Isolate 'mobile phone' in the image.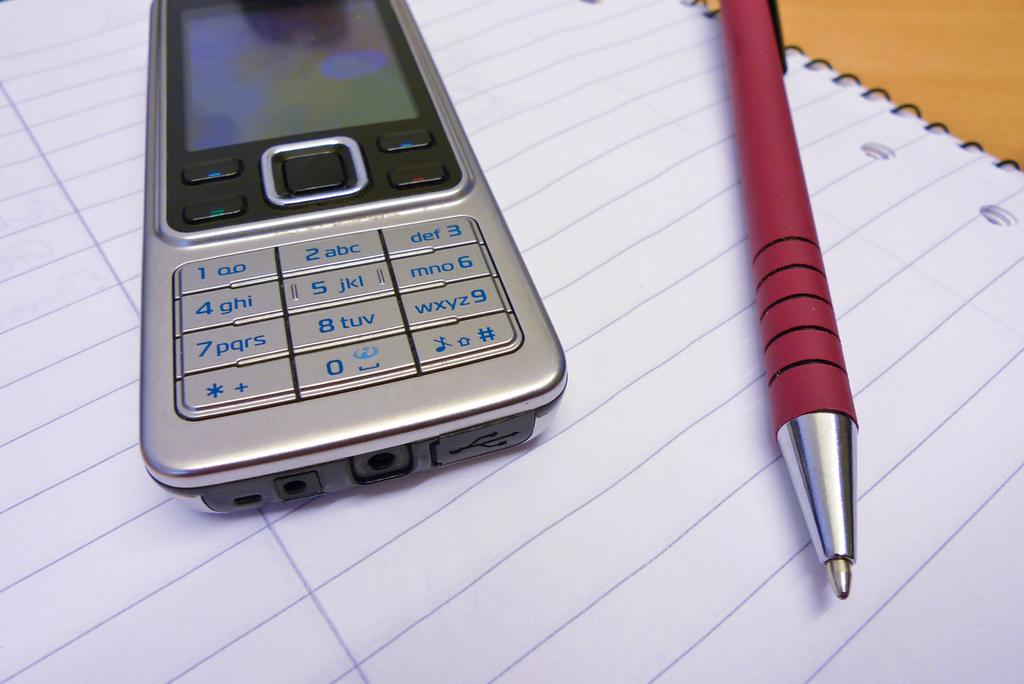
Isolated region: (x1=140, y1=22, x2=574, y2=513).
